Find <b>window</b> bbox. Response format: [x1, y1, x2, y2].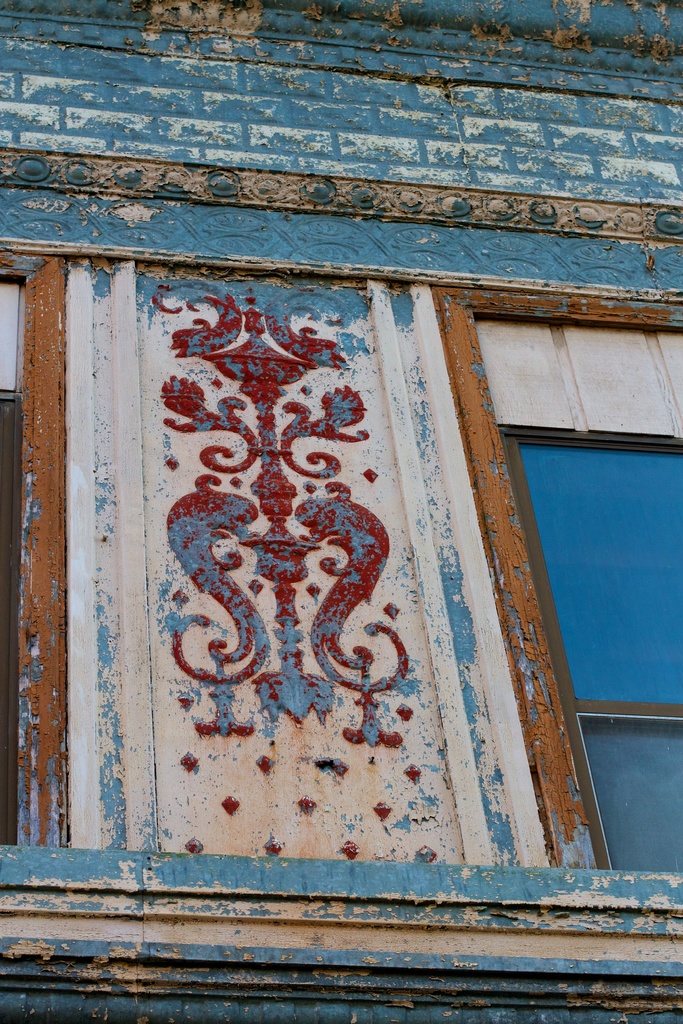
[0, 254, 71, 844].
